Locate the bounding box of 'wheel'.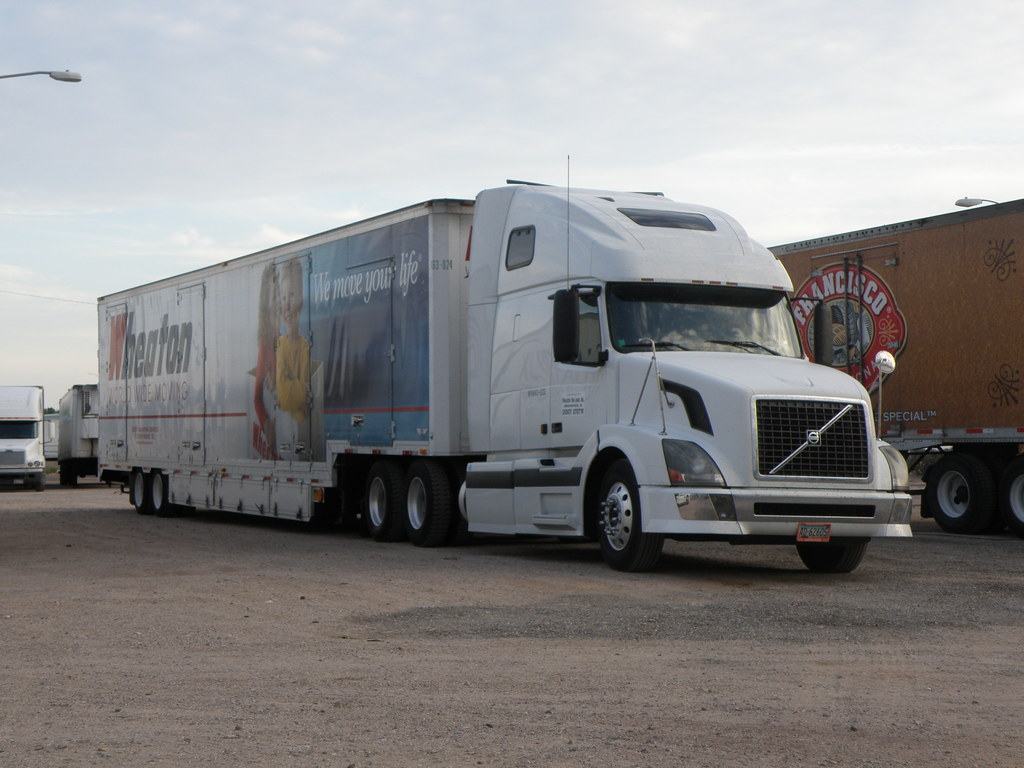
Bounding box: <region>61, 468, 81, 484</region>.
